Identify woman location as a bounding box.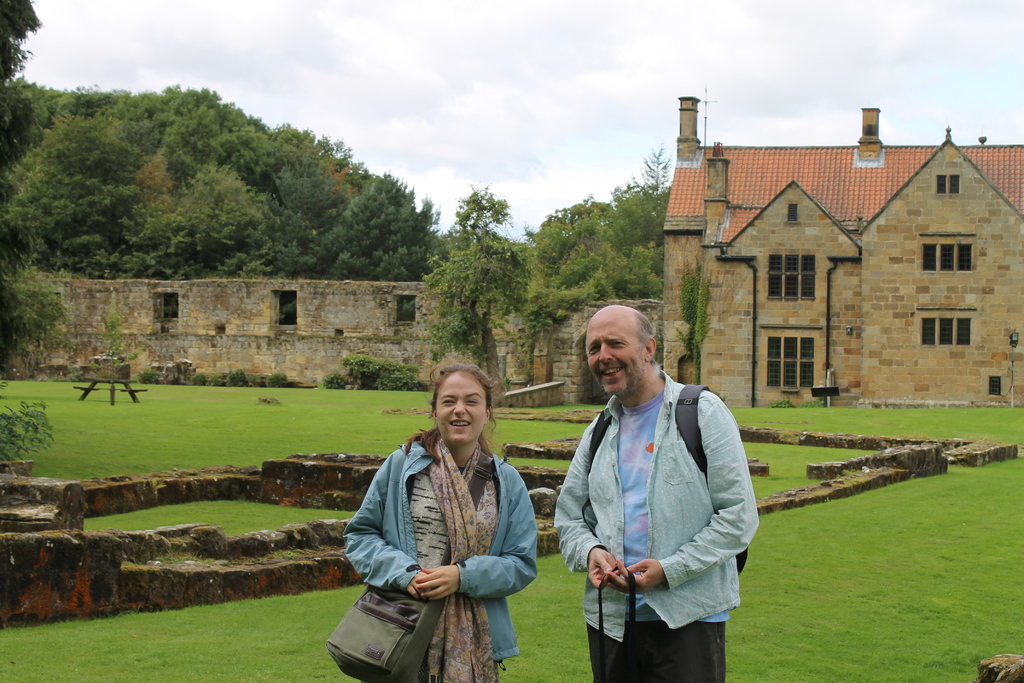
(x1=345, y1=357, x2=540, y2=682).
